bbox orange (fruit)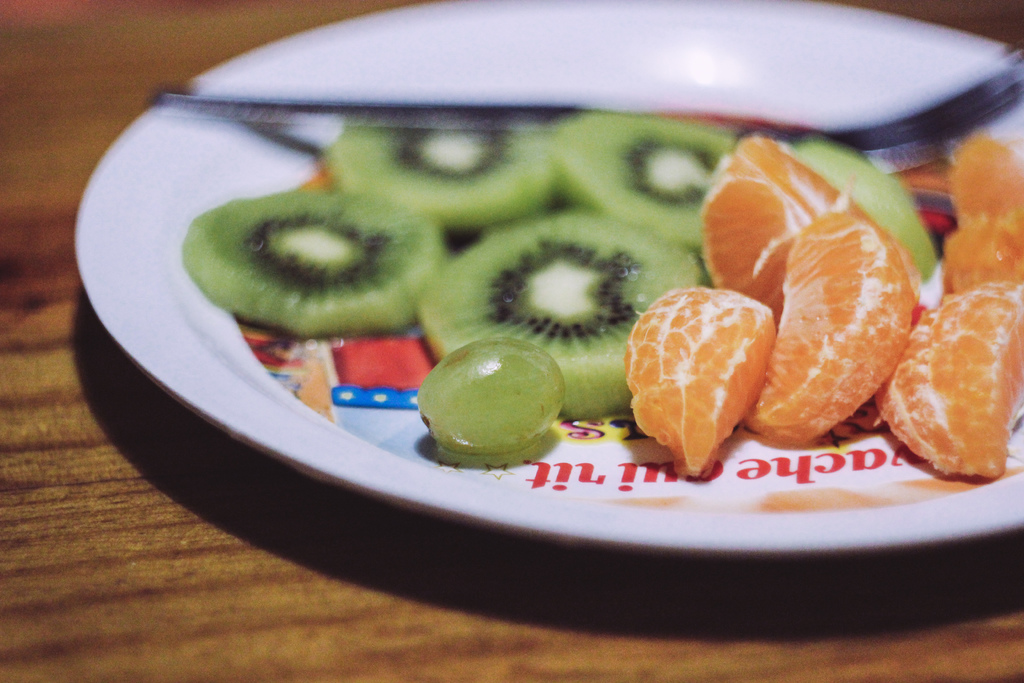
700,136,880,283
